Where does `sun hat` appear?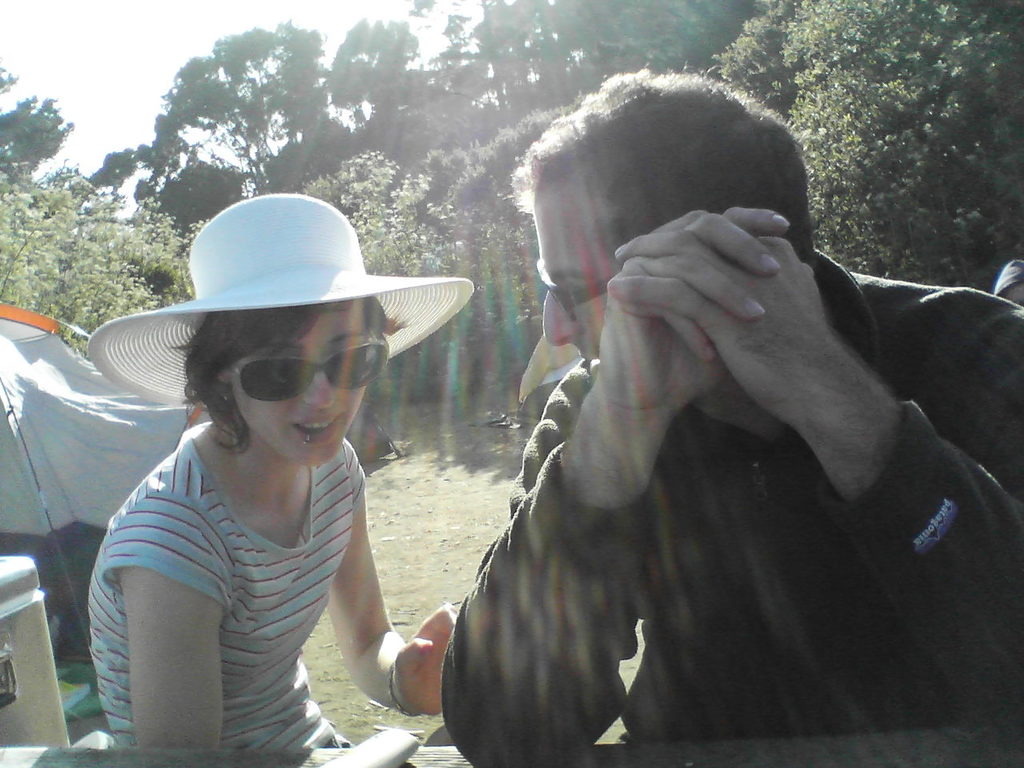
Appears at rect(82, 192, 480, 398).
